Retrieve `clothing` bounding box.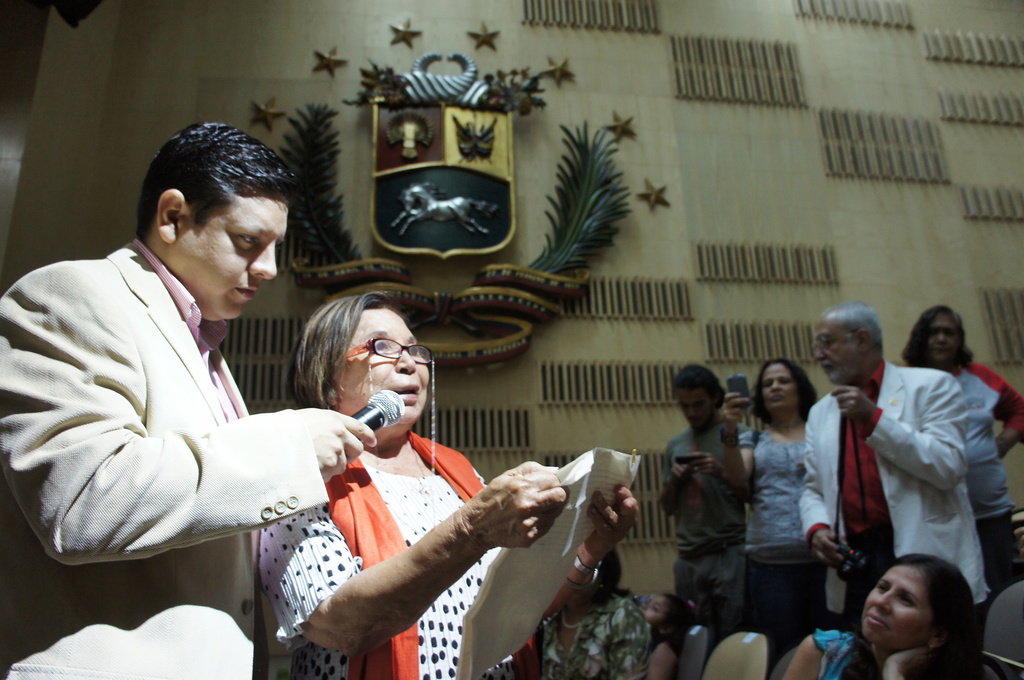
Bounding box: [x1=28, y1=198, x2=343, y2=607].
